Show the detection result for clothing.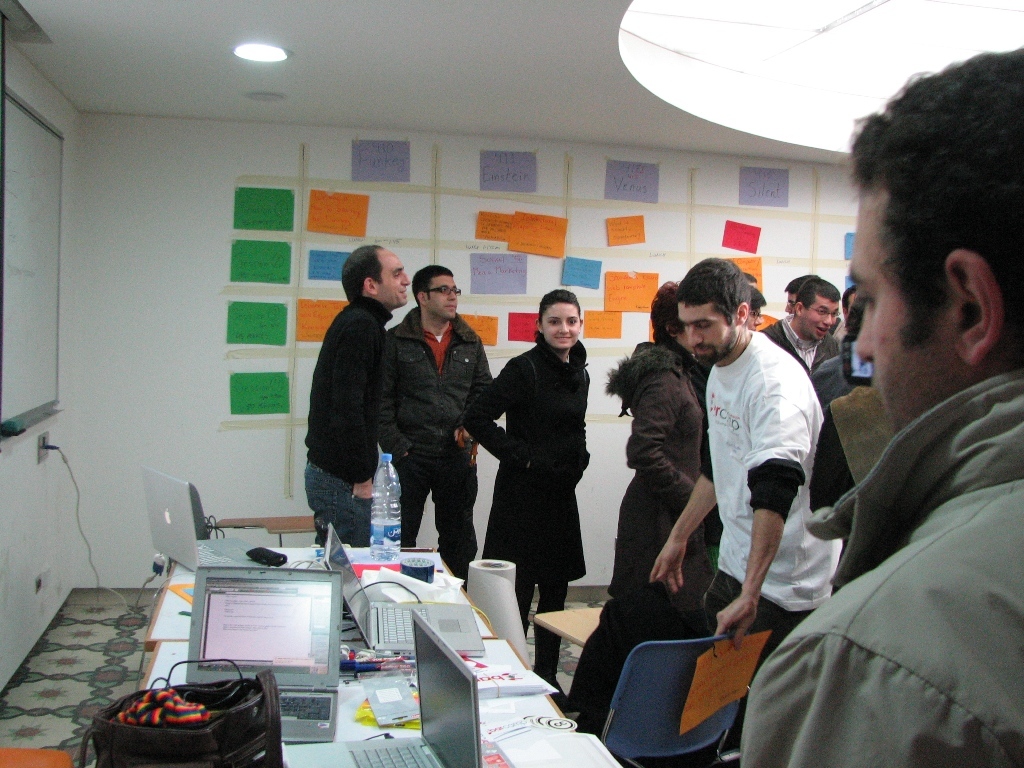
603, 335, 708, 614.
